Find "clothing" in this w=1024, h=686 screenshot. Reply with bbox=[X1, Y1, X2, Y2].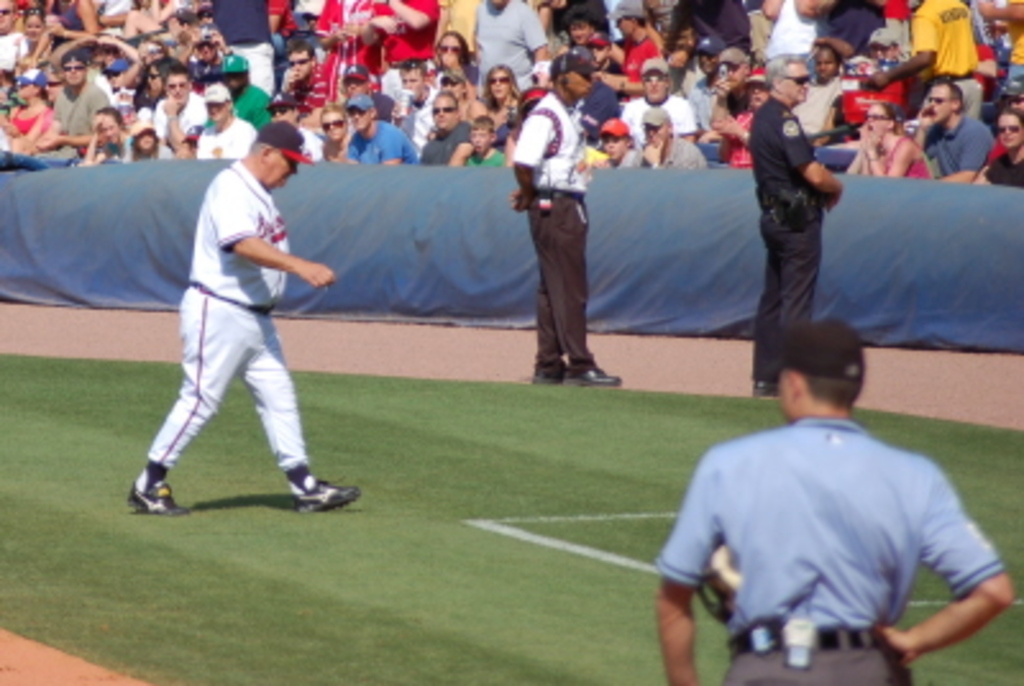
bbox=[507, 79, 596, 376].
